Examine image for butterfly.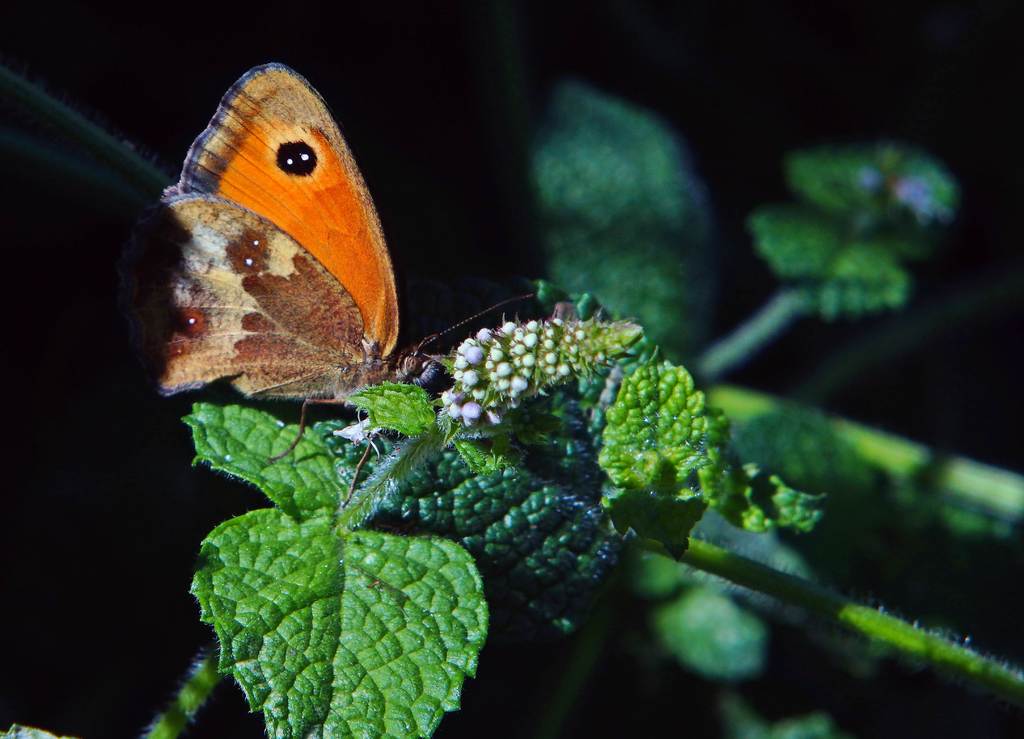
Examination result: x1=117 y1=60 x2=536 y2=504.
